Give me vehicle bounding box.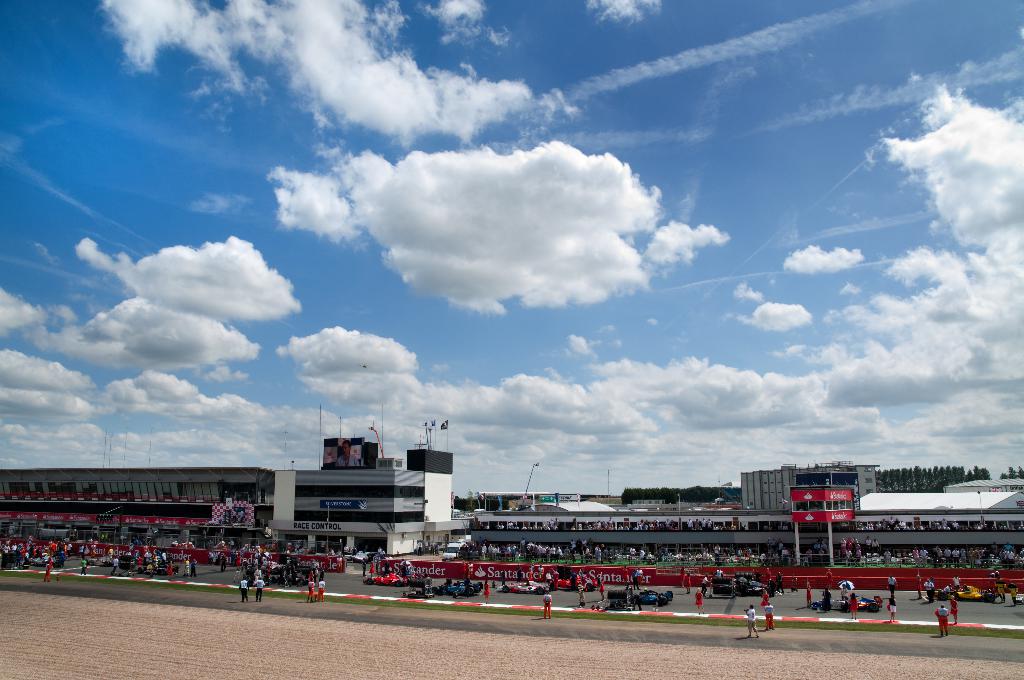
0 553 42 574.
